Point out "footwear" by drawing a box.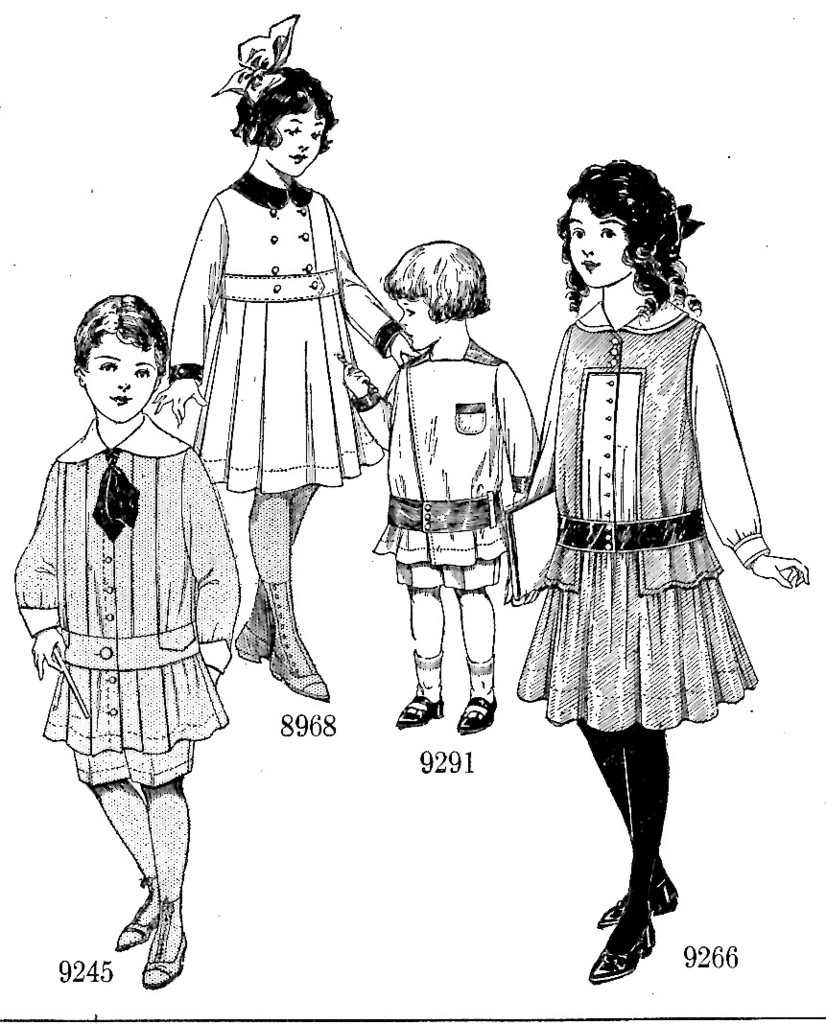
{"x1": 141, "y1": 928, "x2": 183, "y2": 983}.
